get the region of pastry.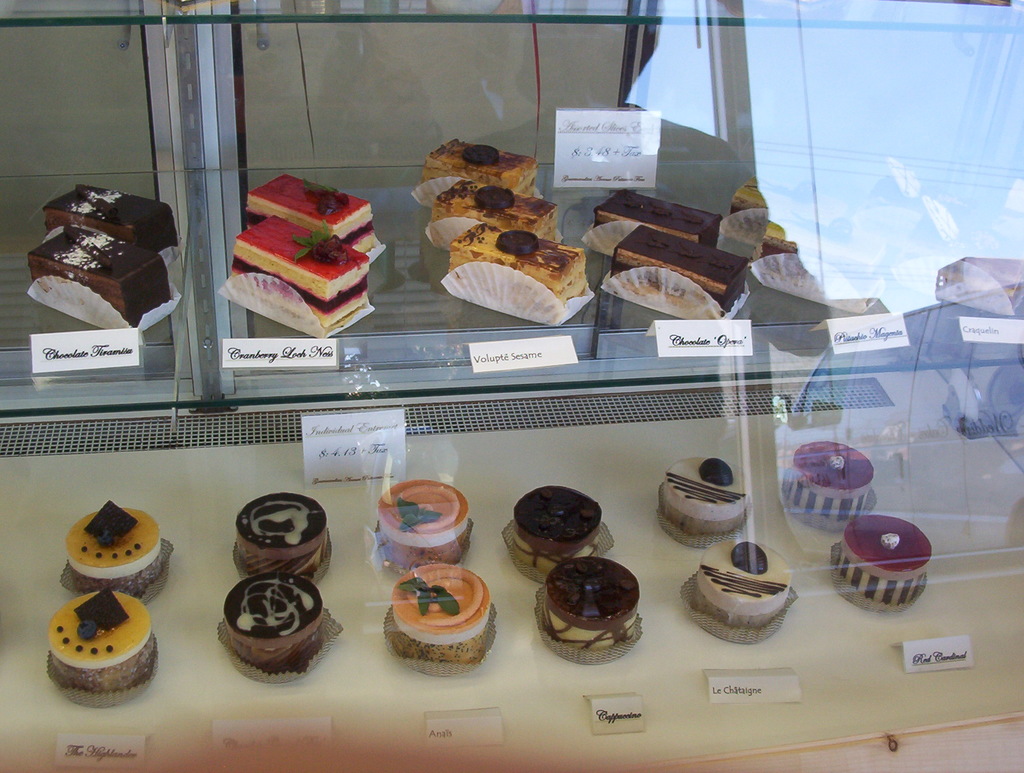
select_region(223, 212, 377, 330).
